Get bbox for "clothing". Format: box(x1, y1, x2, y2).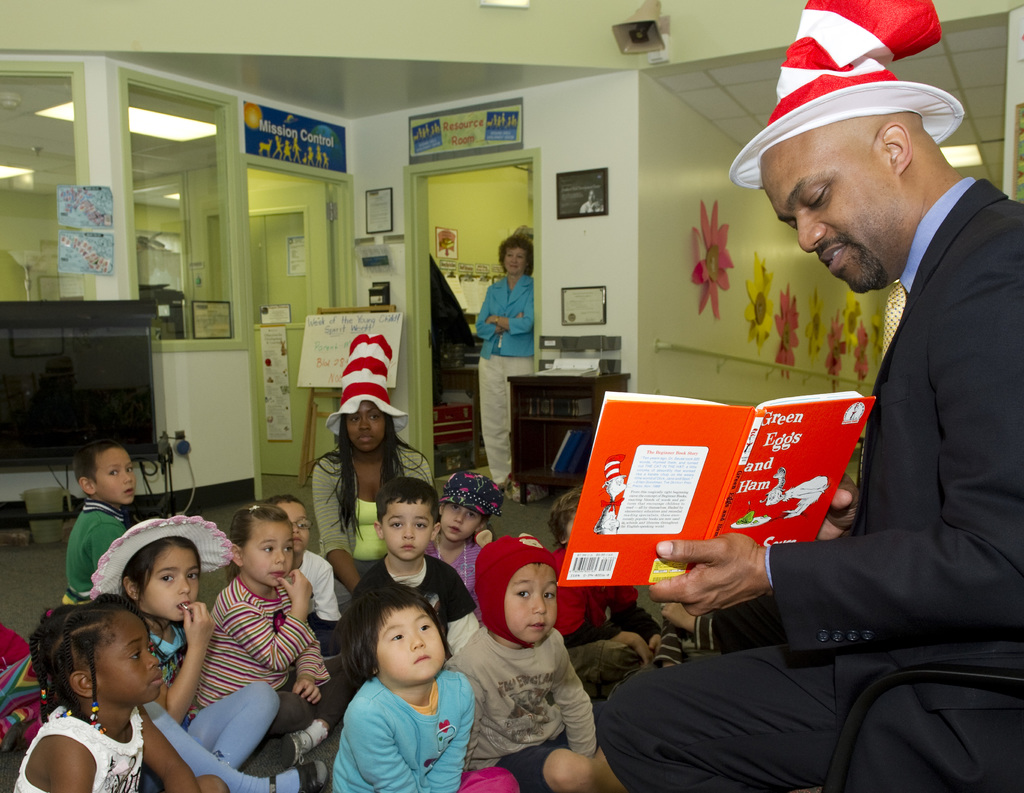
box(317, 430, 438, 587).
